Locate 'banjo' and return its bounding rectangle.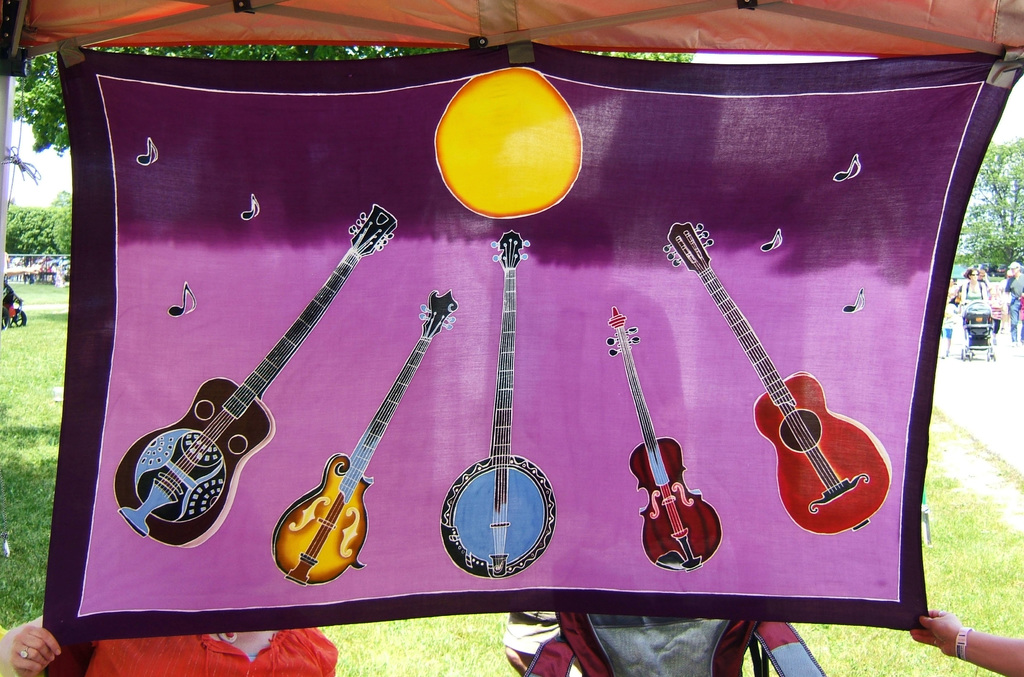
bbox(441, 197, 565, 623).
